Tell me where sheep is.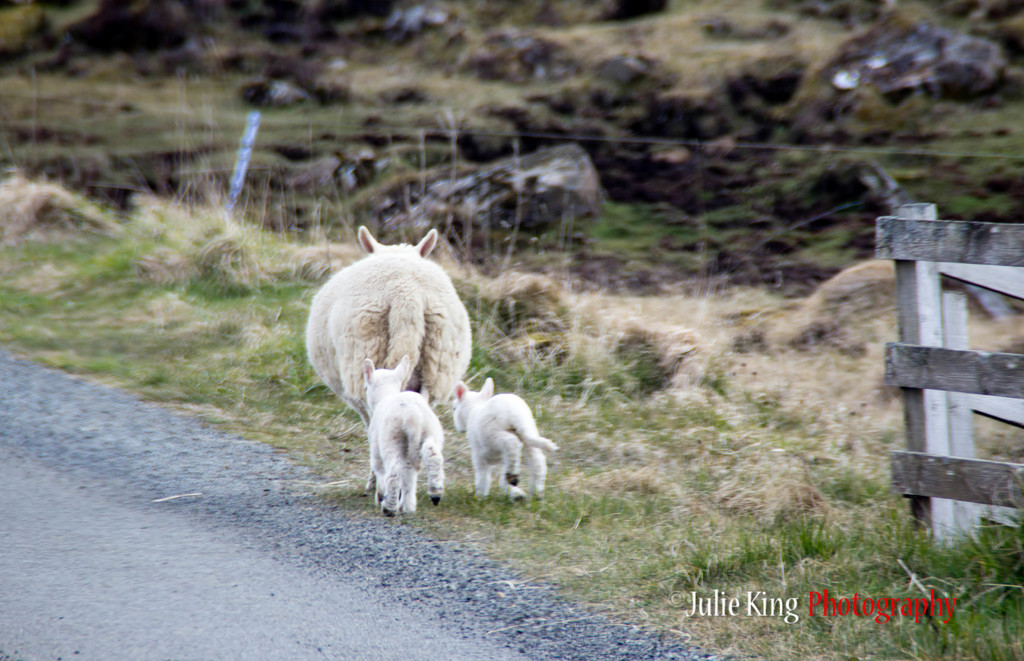
sheep is at 363 358 445 508.
